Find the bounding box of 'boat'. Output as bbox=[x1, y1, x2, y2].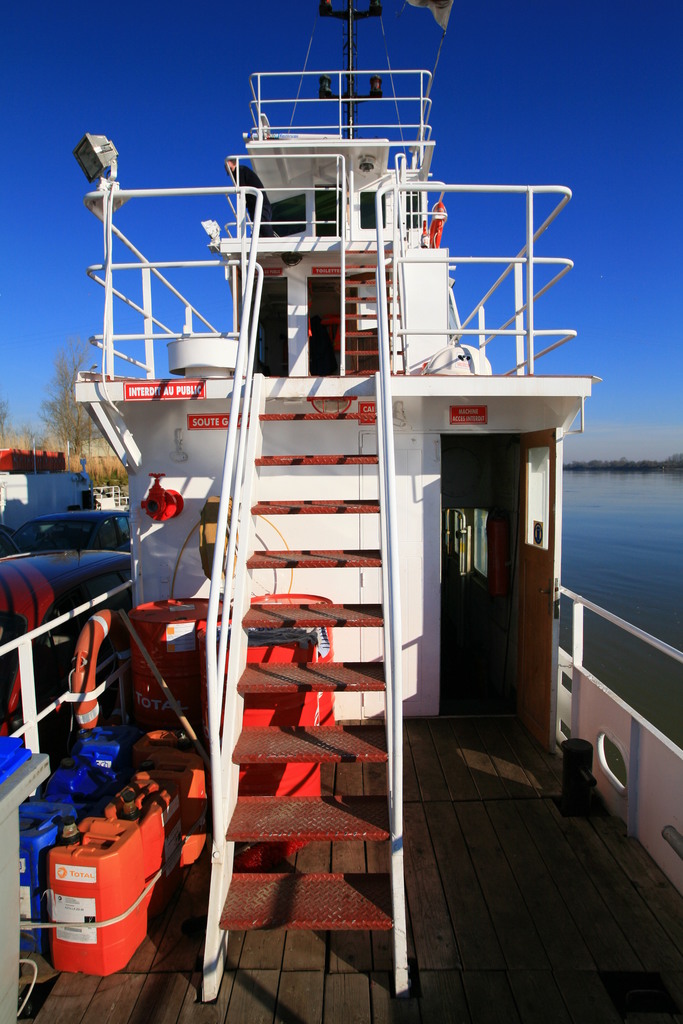
bbox=[32, 0, 632, 984].
